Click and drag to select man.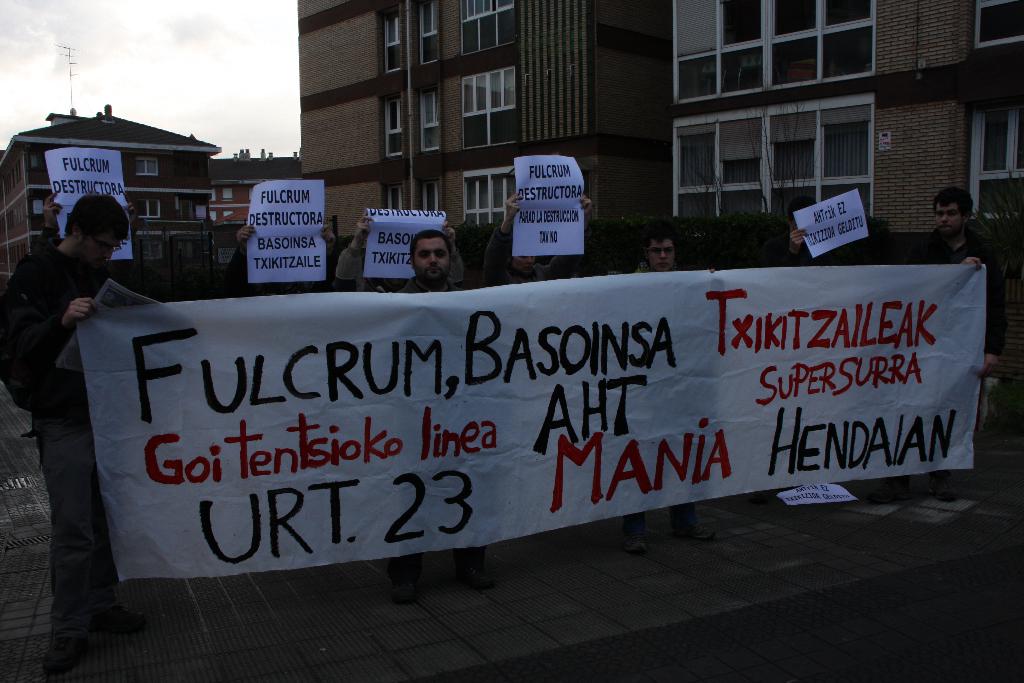
Selection: [909,193,1010,375].
